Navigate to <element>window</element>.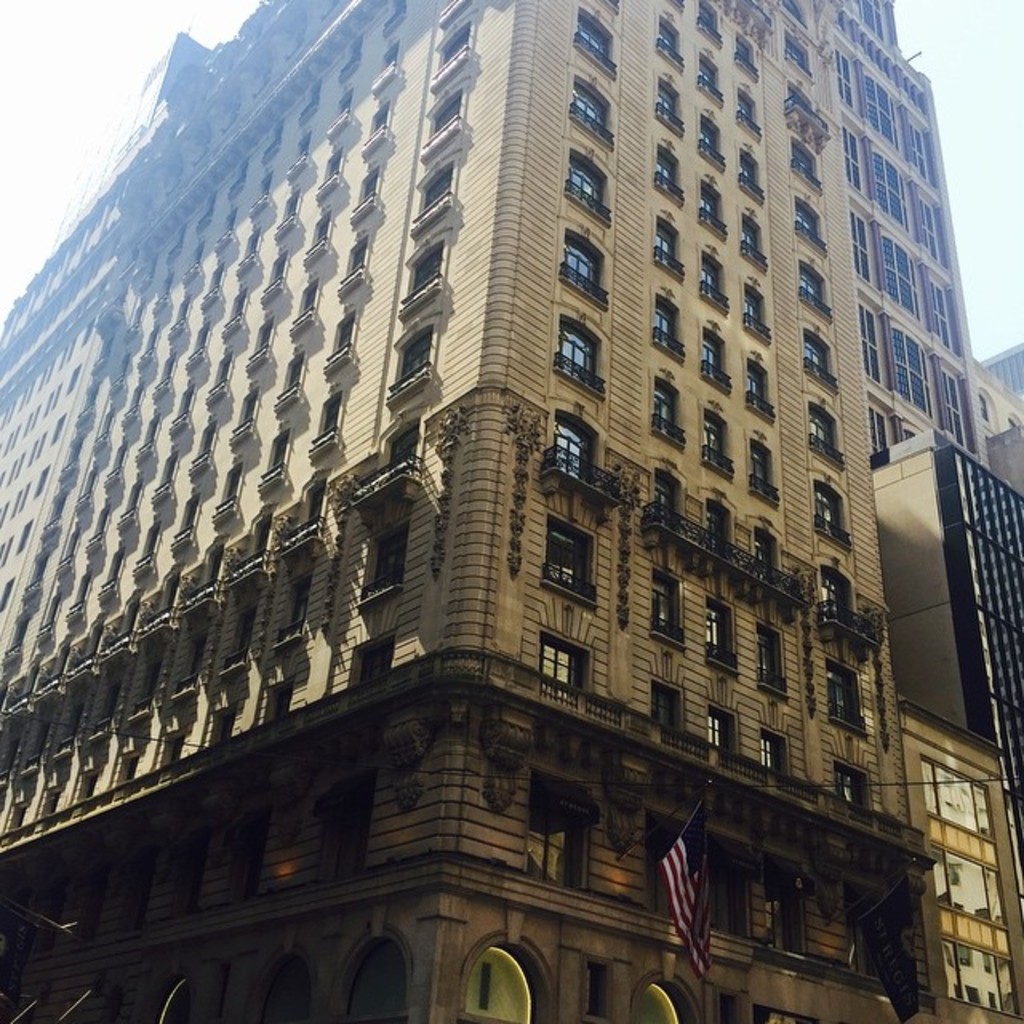
Navigation target: l=701, t=117, r=726, b=163.
